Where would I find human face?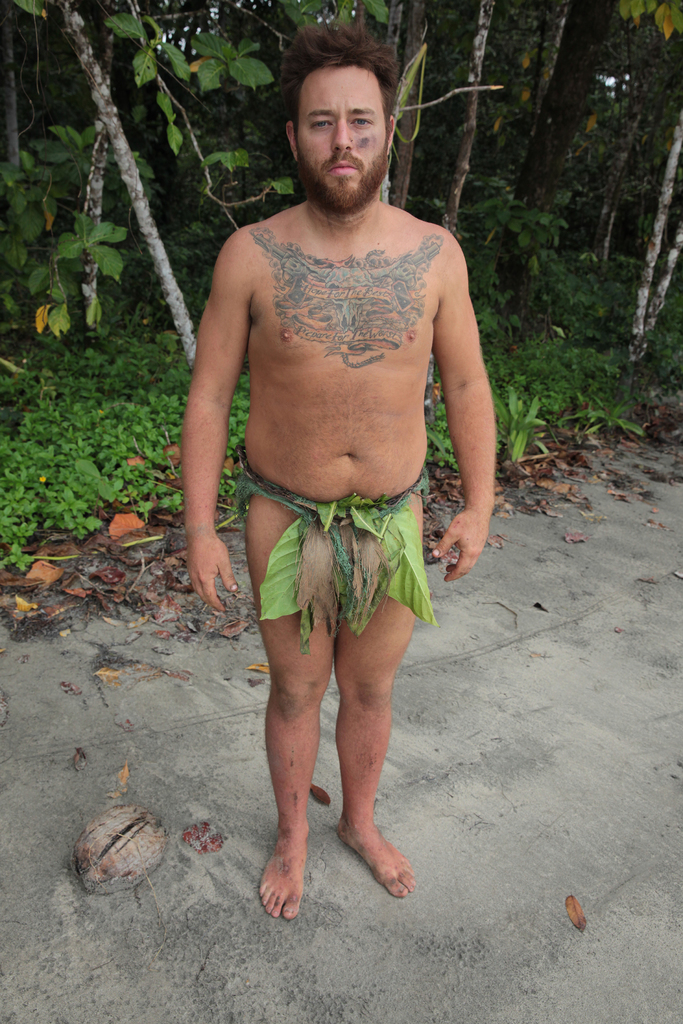
At left=292, top=61, right=393, bottom=216.
